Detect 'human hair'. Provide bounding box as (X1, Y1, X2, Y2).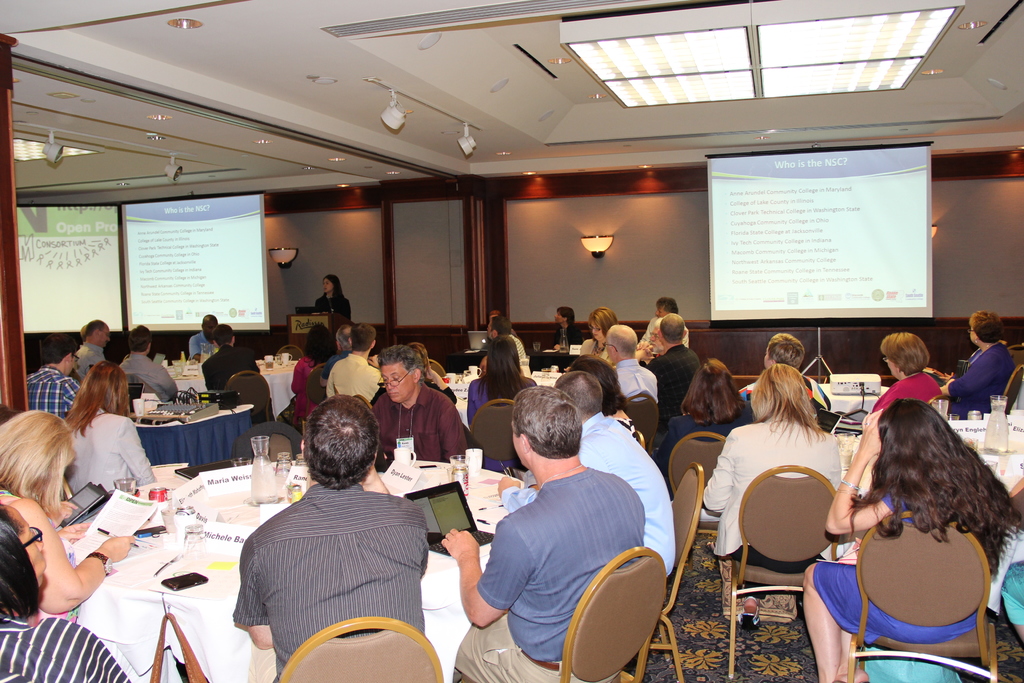
(127, 324, 150, 354).
